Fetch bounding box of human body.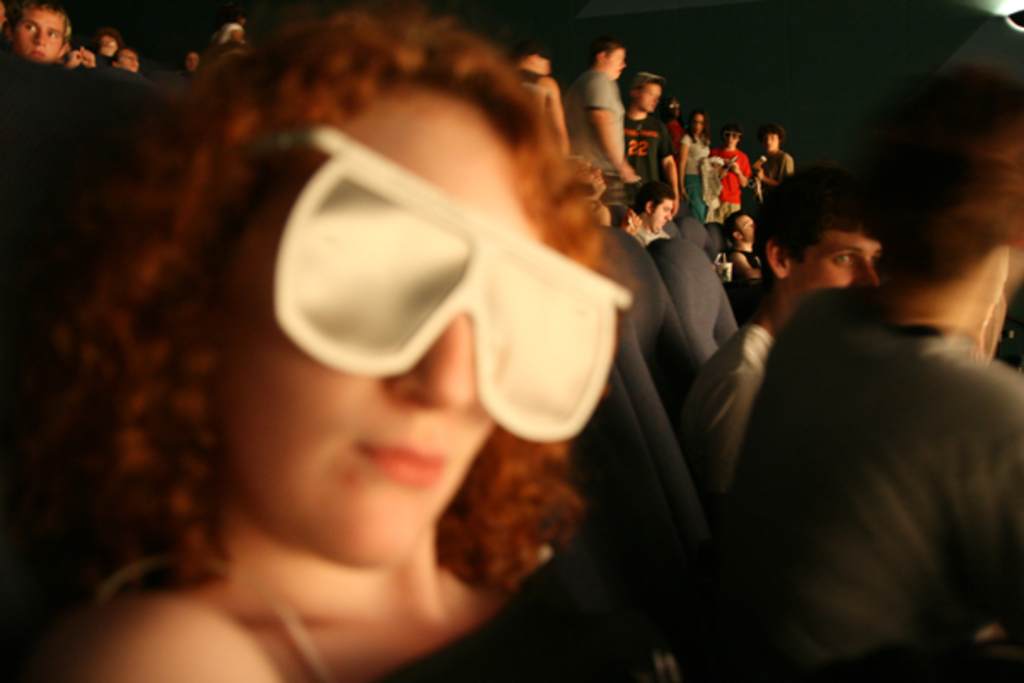
Bbox: <box>172,44,205,73</box>.
